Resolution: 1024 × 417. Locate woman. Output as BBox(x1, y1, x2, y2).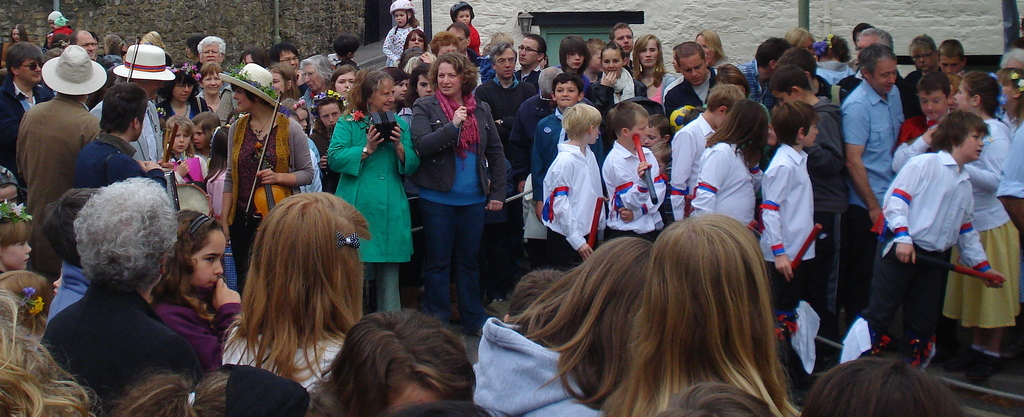
BBox(401, 44, 495, 334).
